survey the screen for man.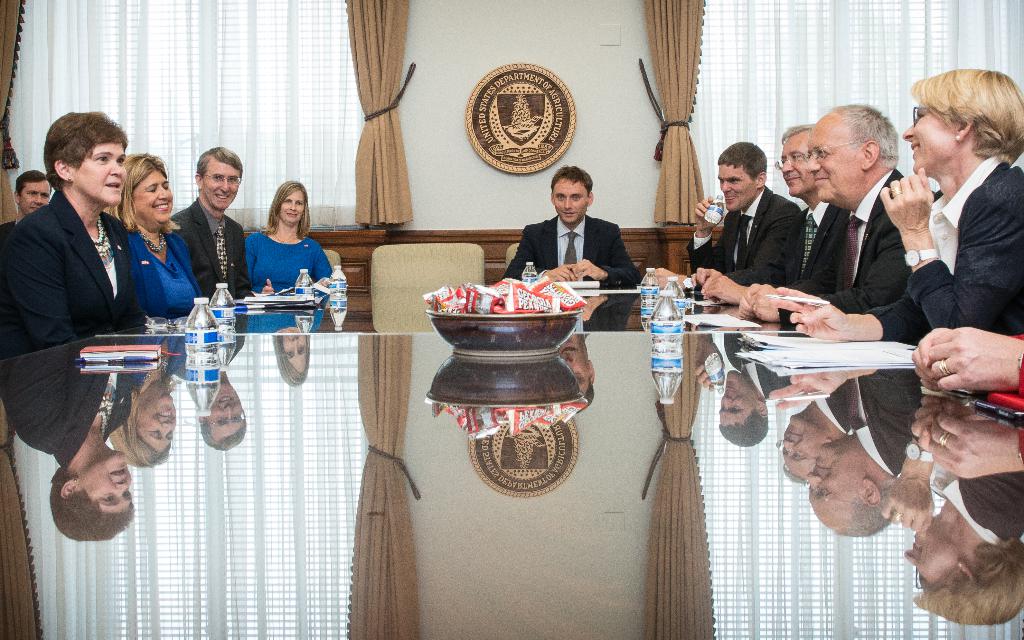
Survey found: (x1=735, y1=103, x2=931, y2=326).
